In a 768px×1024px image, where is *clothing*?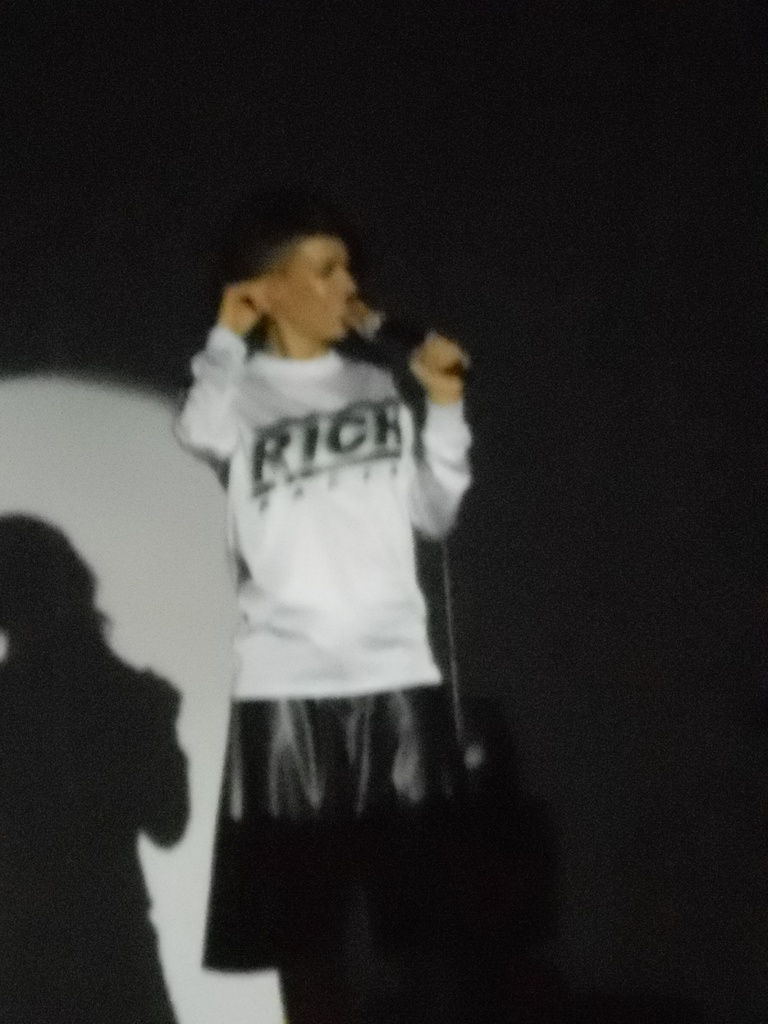
{"left": 166, "top": 317, "right": 474, "bottom": 982}.
